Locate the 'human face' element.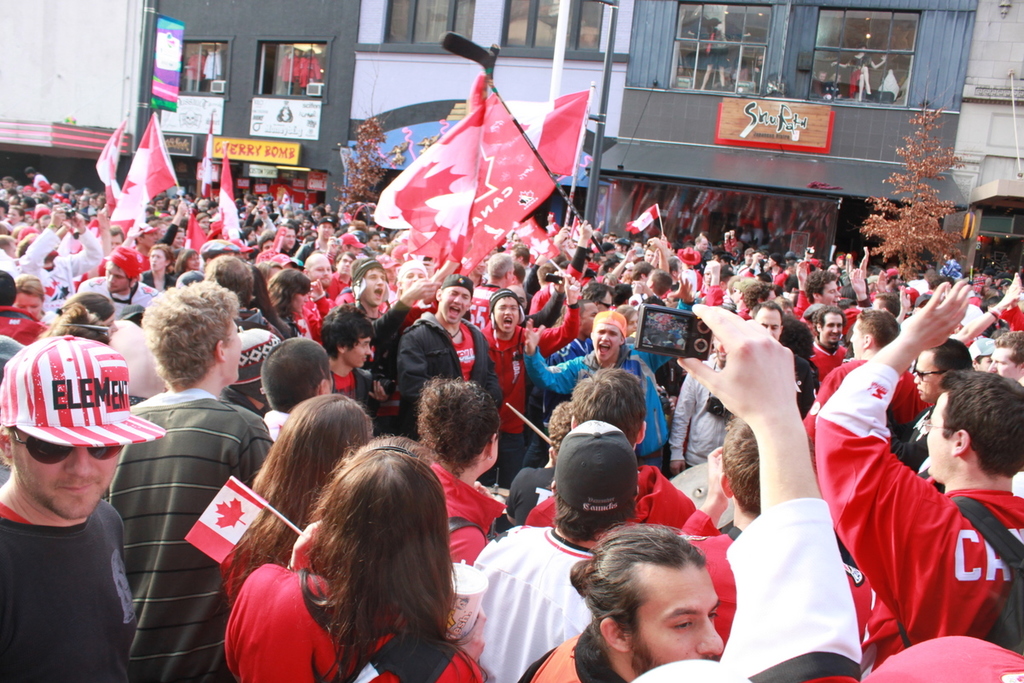
Element bbox: select_region(334, 257, 355, 278).
